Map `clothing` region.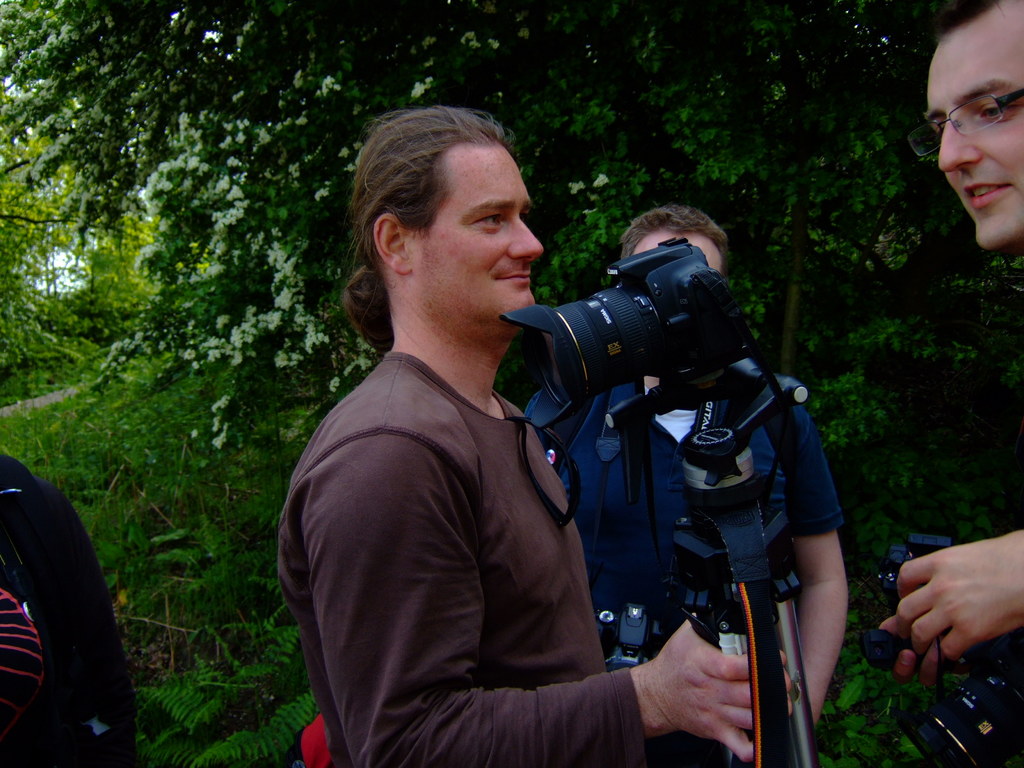
Mapped to bbox=[275, 344, 639, 767].
